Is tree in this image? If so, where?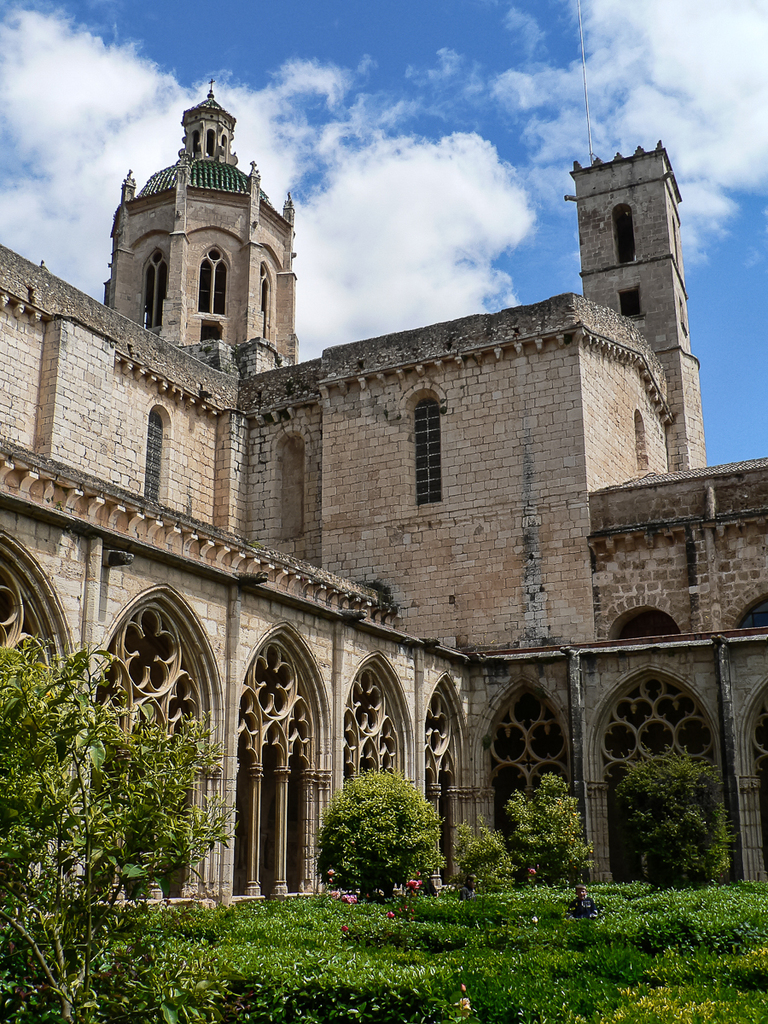
Yes, at 606 751 736 893.
